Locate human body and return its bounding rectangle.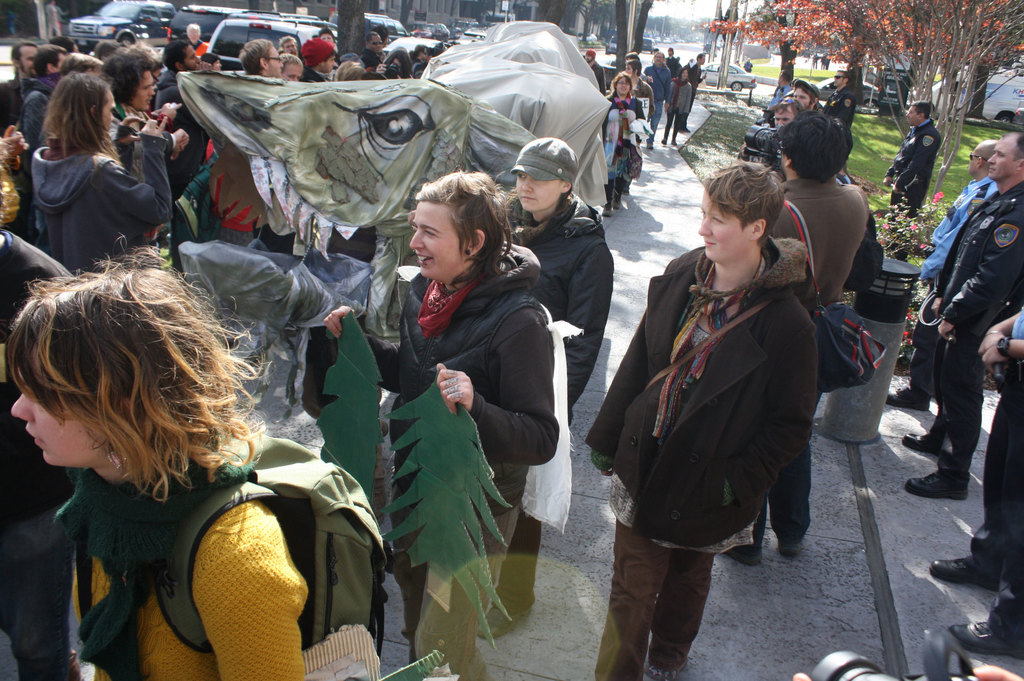
828 68 856 127.
